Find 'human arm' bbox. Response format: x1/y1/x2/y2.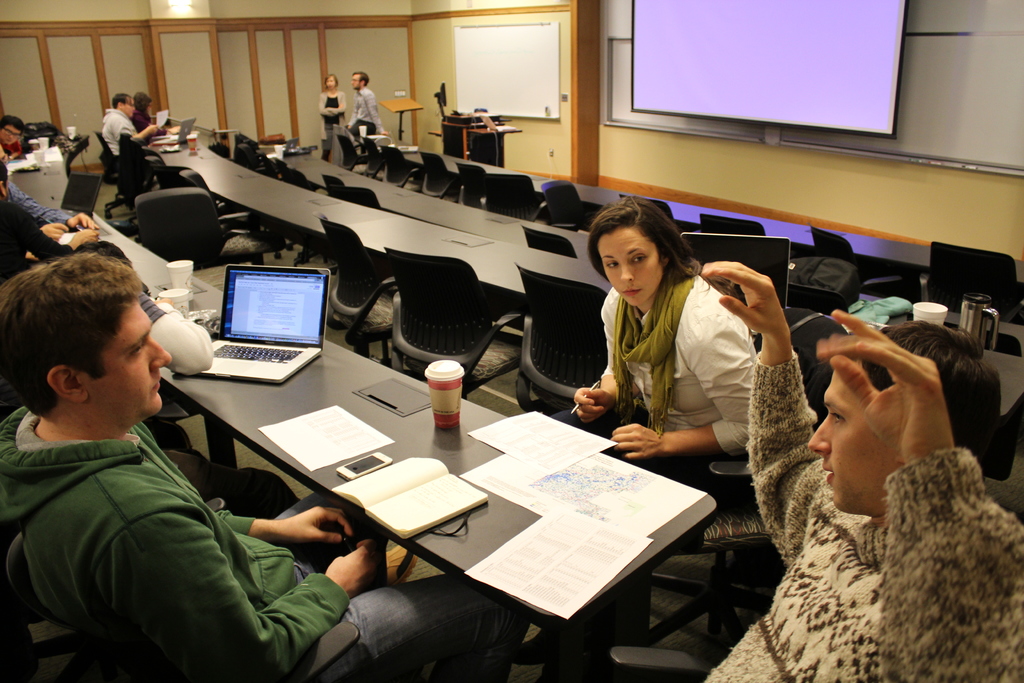
118/119/161/145.
